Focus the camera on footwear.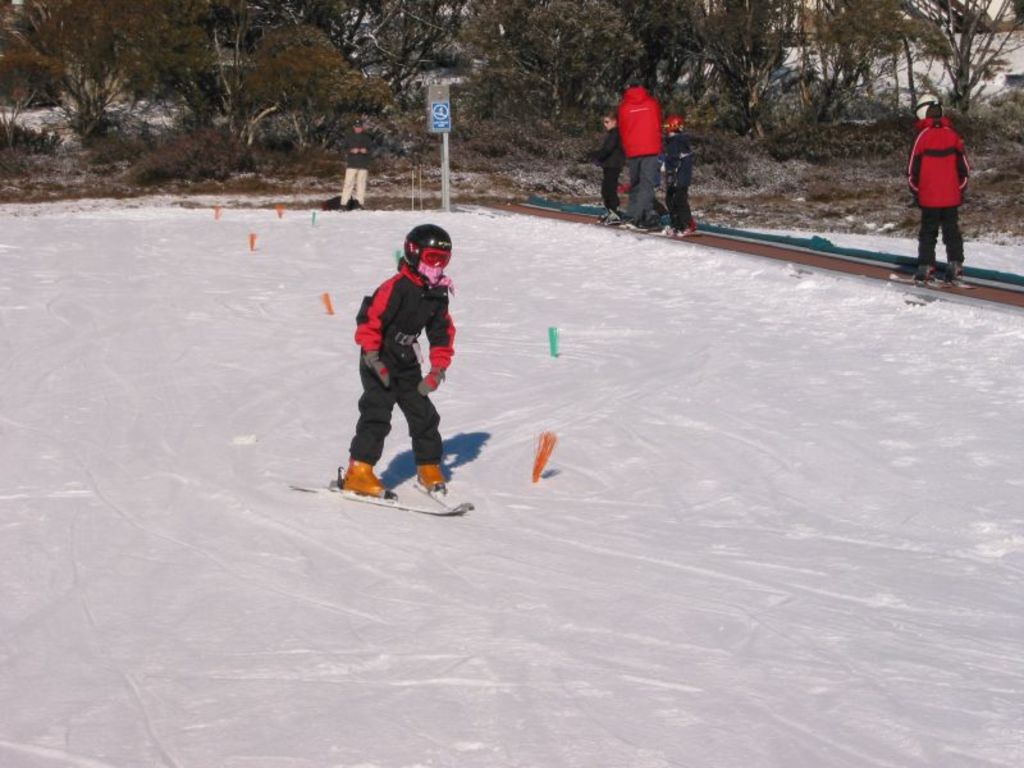
Focus region: [x1=653, y1=212, x2=678, y2=236].
